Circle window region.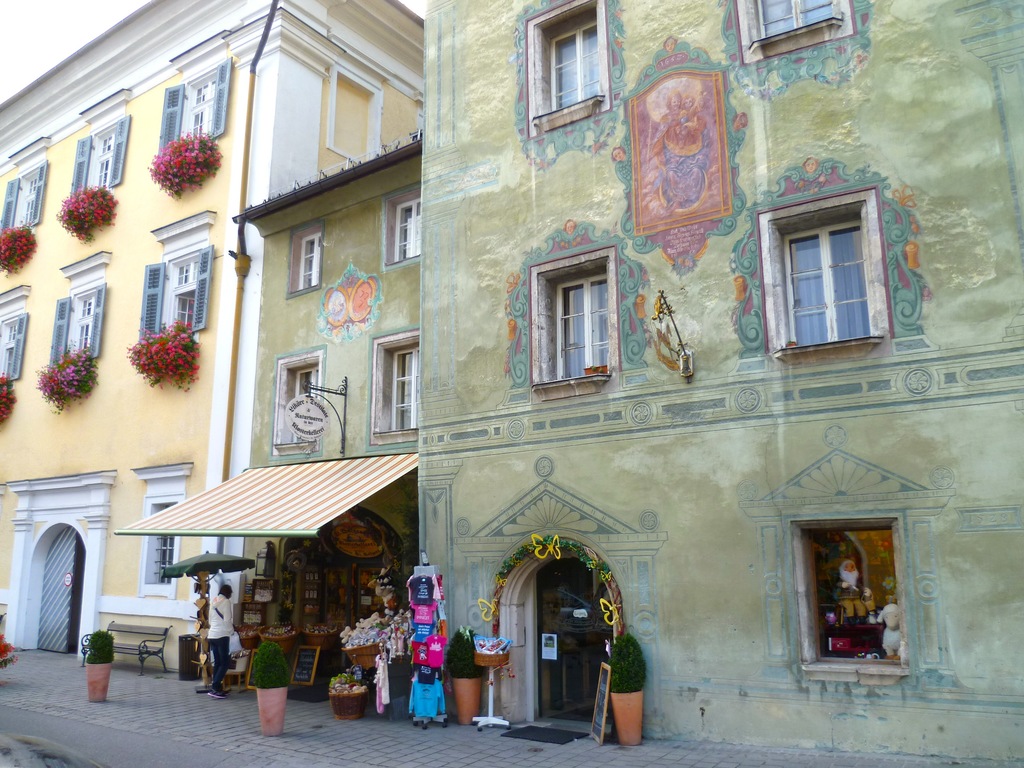
Region: (289,221,323,300).
